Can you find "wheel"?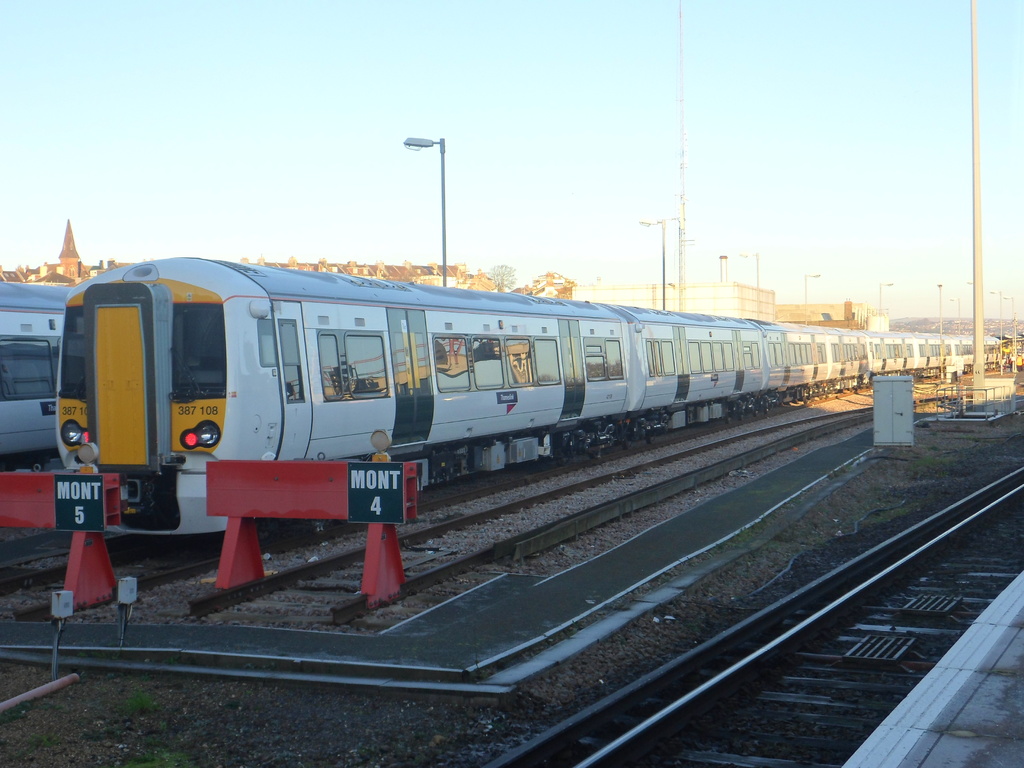
Yes, bounding box: select_region(803, 391, 808, 406).
